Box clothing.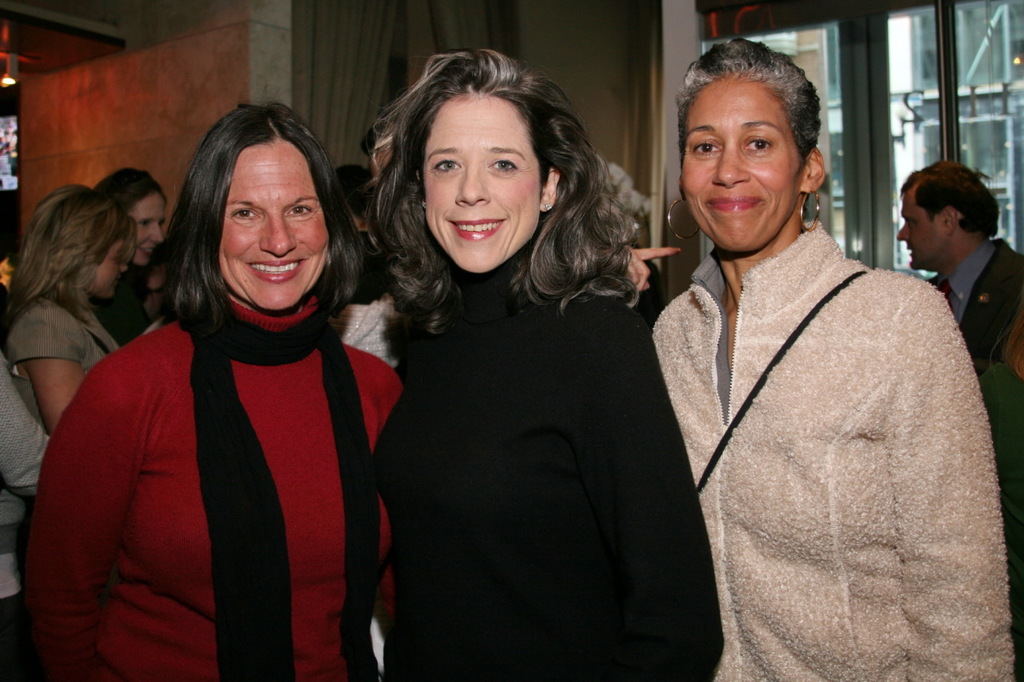
0, 353, 54, 681.
